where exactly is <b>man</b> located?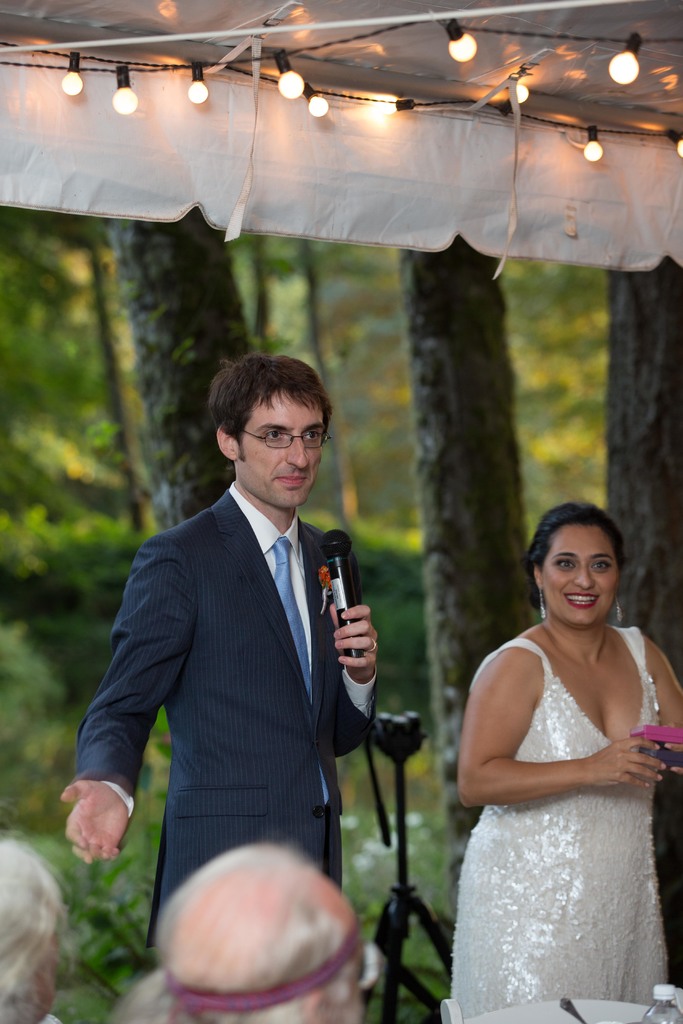
Its bounding box is 79 299 420 997.
